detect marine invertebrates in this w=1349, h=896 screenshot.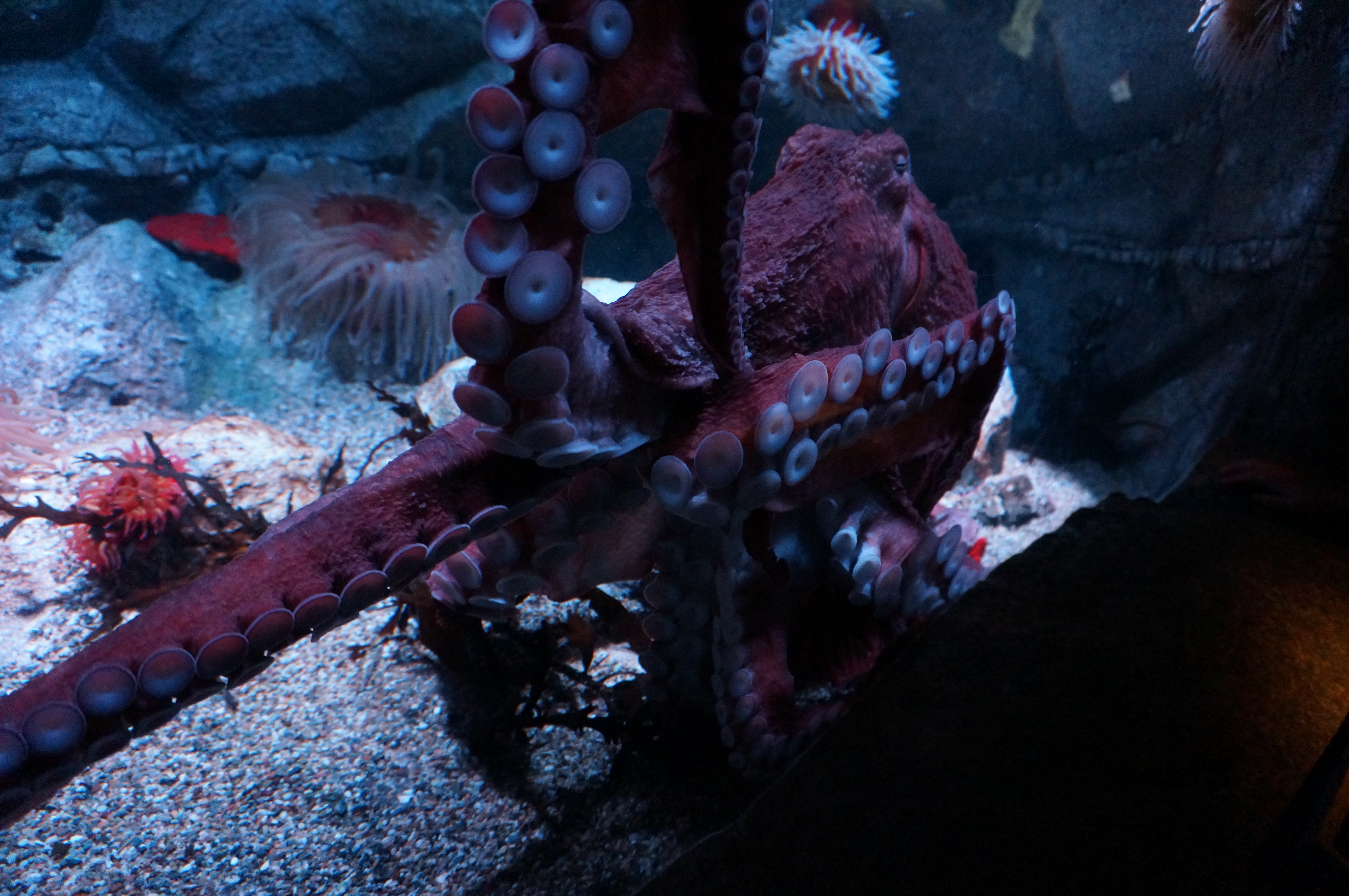
Detection: box=[38, 57, 68, 82].
